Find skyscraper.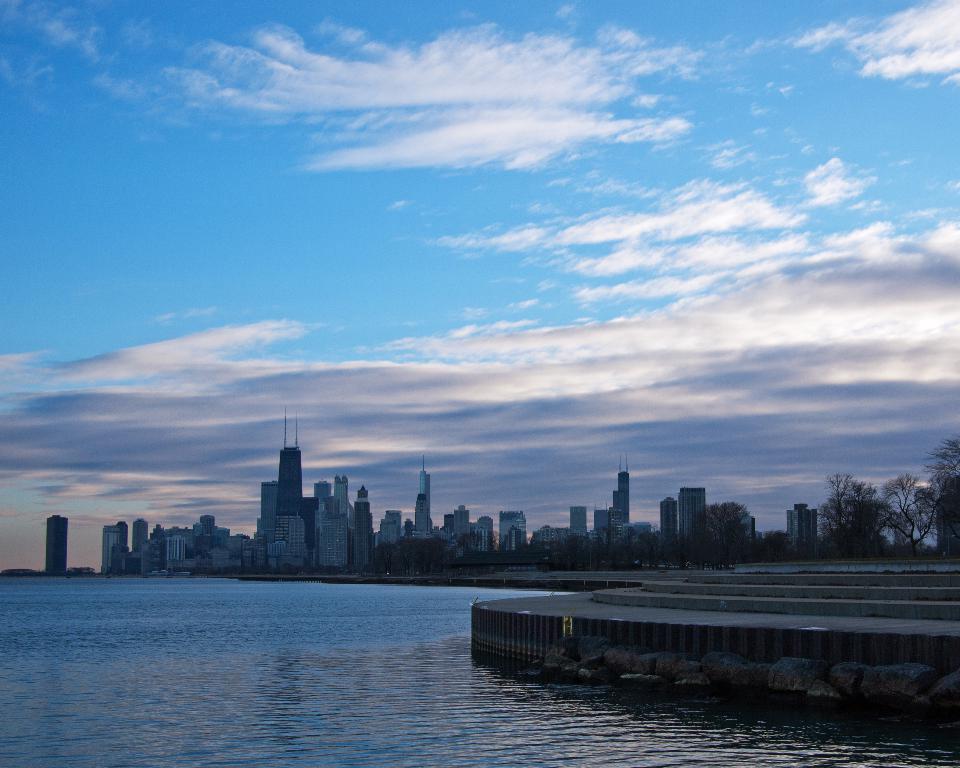
bbox(500, 507, 524, 554).
